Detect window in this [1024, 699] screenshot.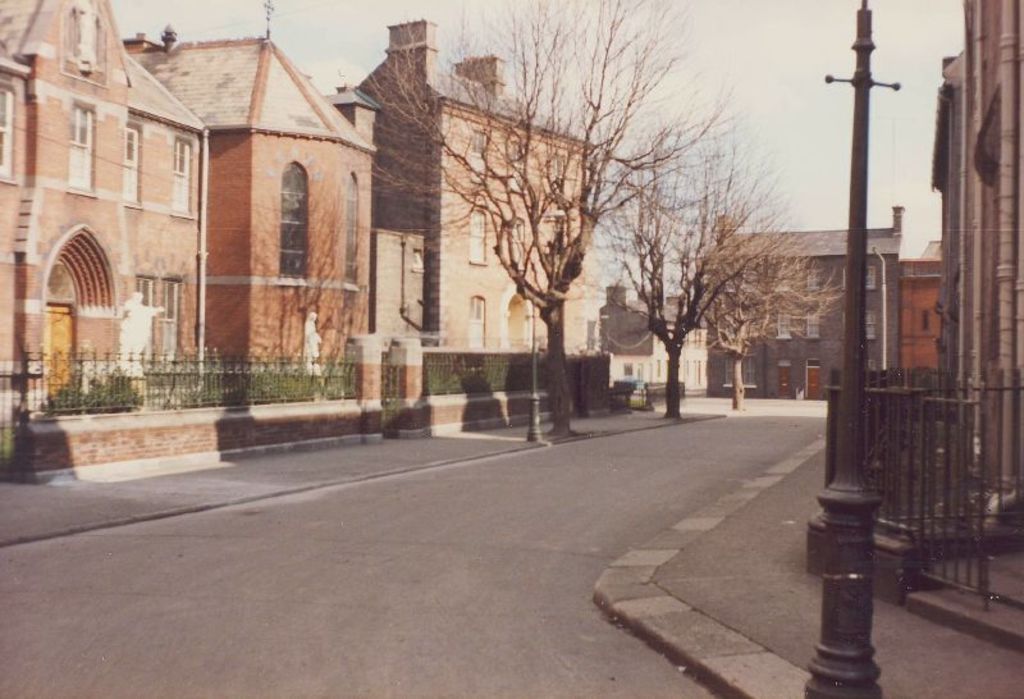
Detection: locate(466, 205, 483, 266).
